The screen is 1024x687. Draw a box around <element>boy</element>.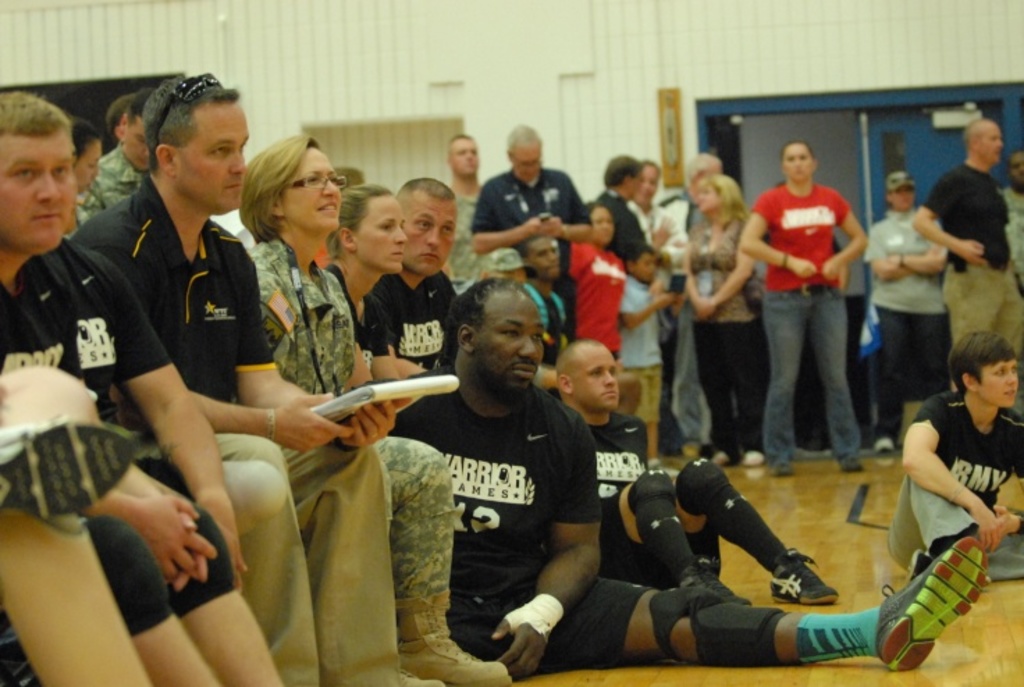
rect(614, 235, 685, 464).
